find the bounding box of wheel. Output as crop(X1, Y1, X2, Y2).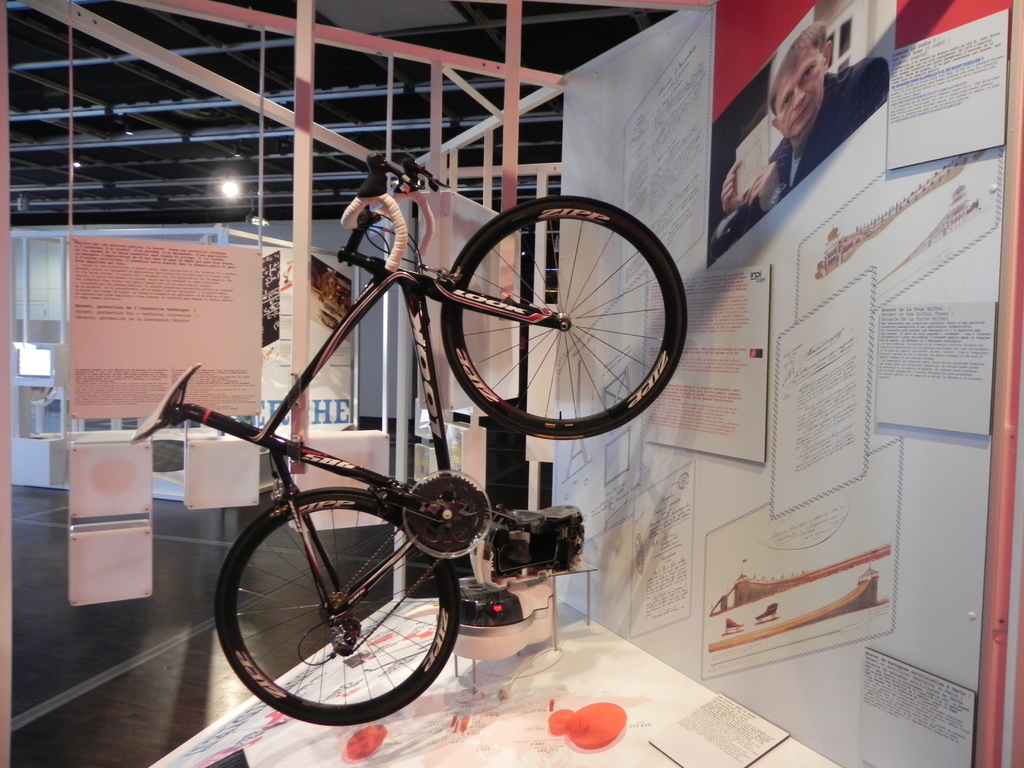
crop(438, 198, 696, 438).
